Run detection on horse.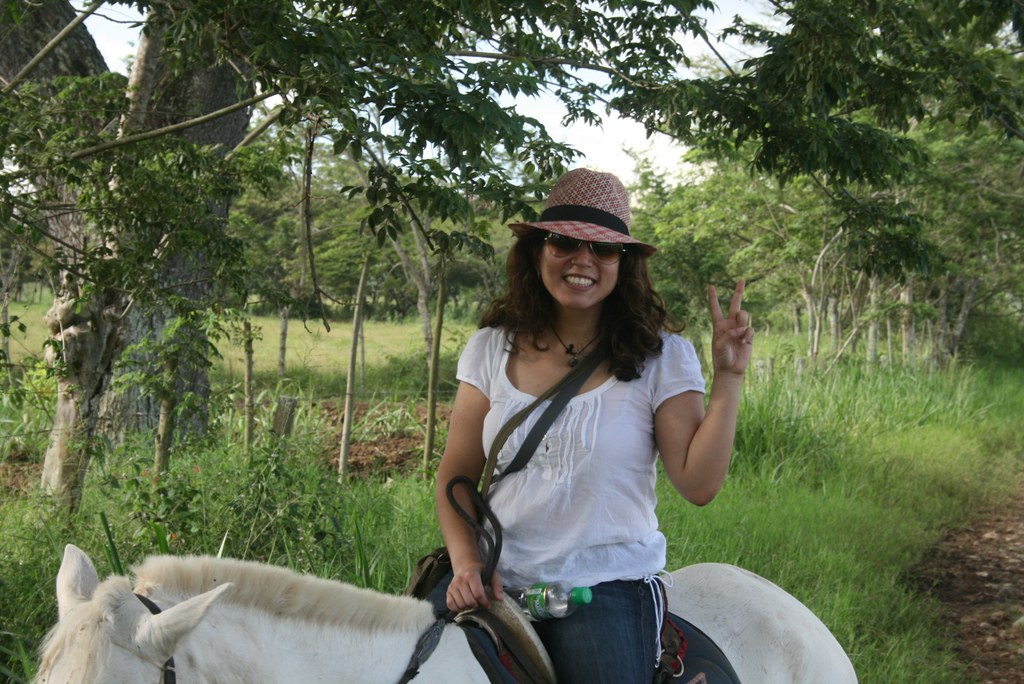
Result: BBox(36, 541, 856, 683).
